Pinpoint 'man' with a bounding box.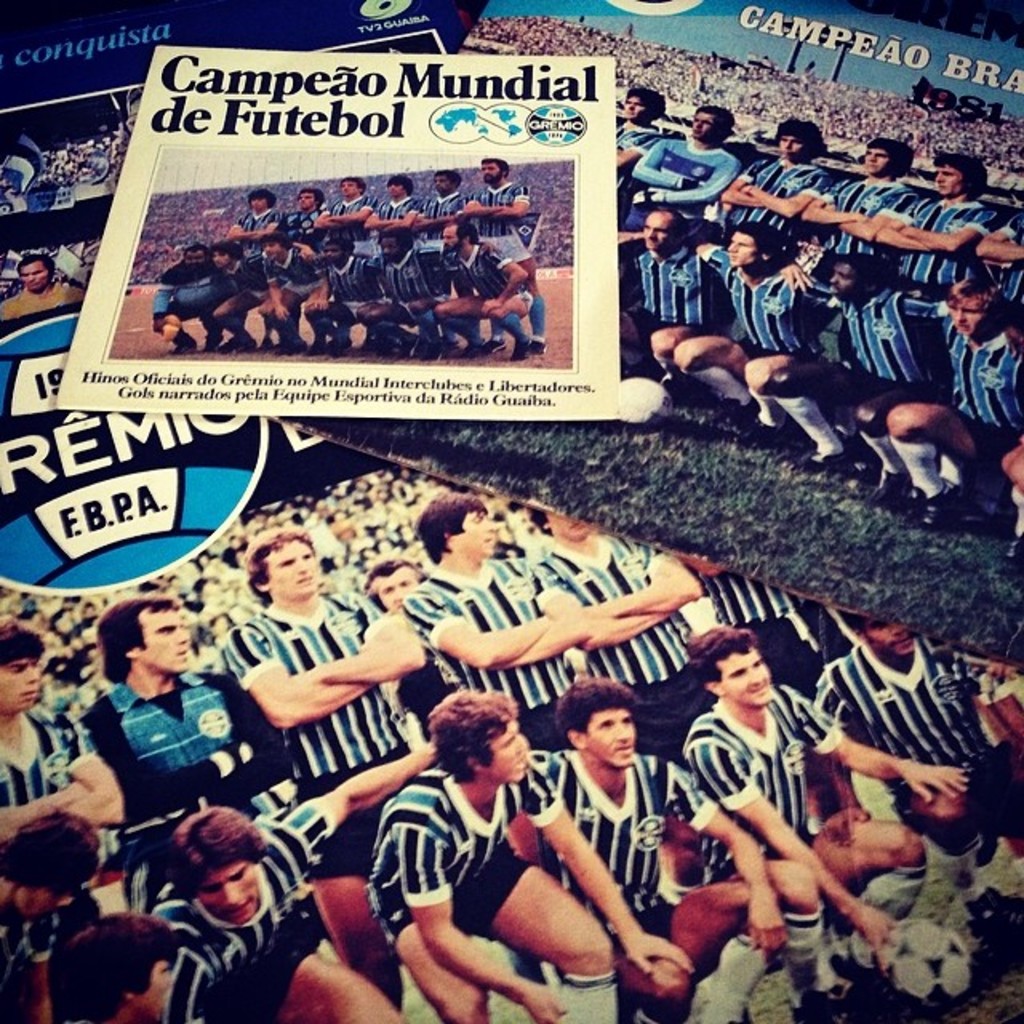
(x1=774, y1=245, x2=955, y2=504).
